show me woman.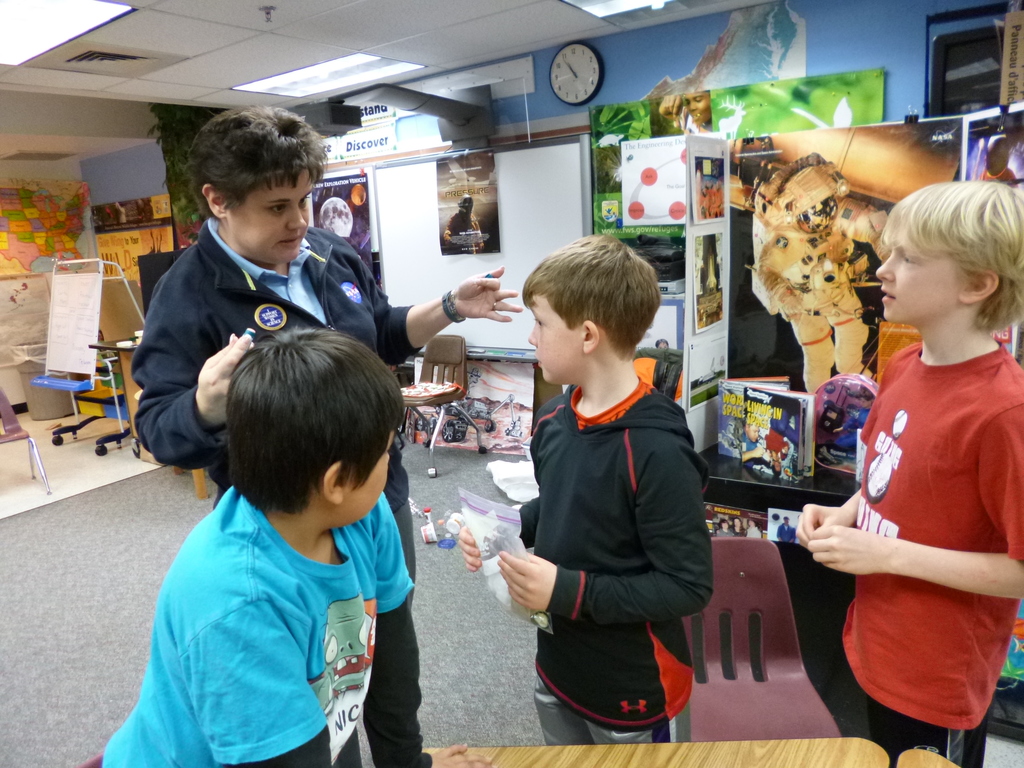
woman is here: detection(129, 99, 529, 641).
